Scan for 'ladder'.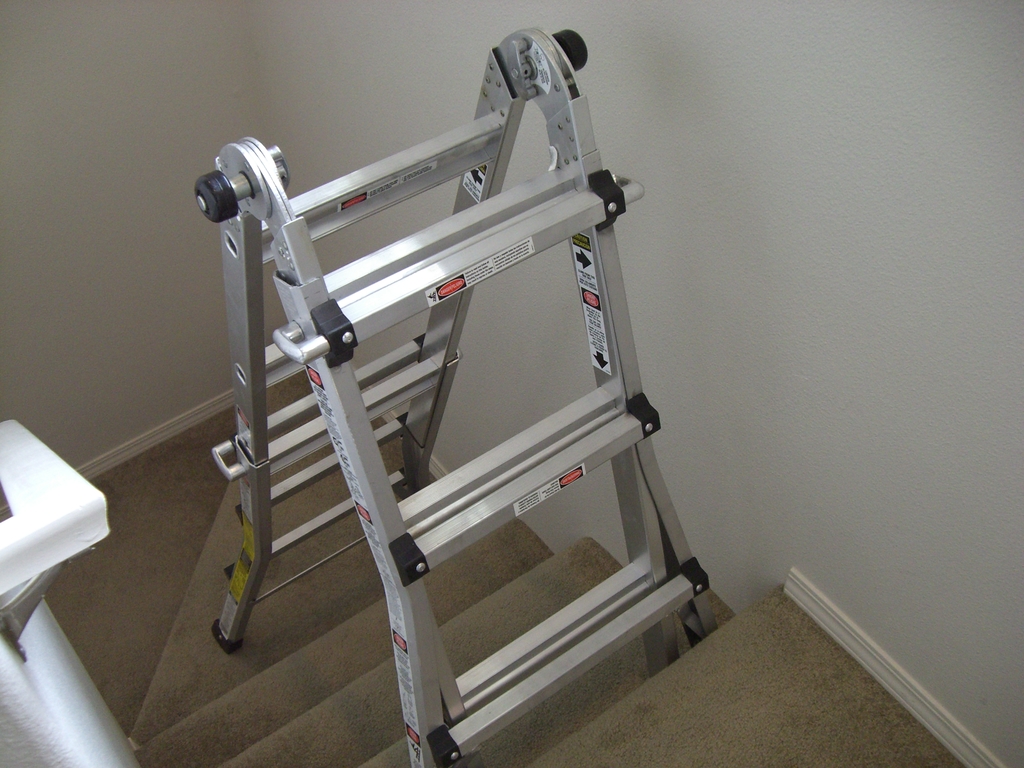
Scan result: 204,21,722,767.
